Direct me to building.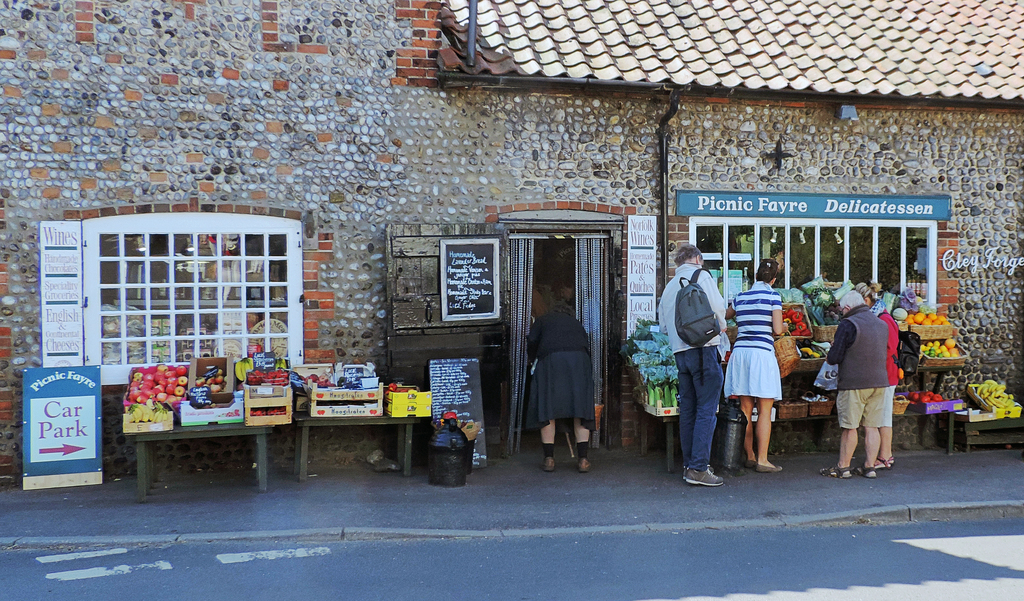
Direction: (0,0,1023,600).
